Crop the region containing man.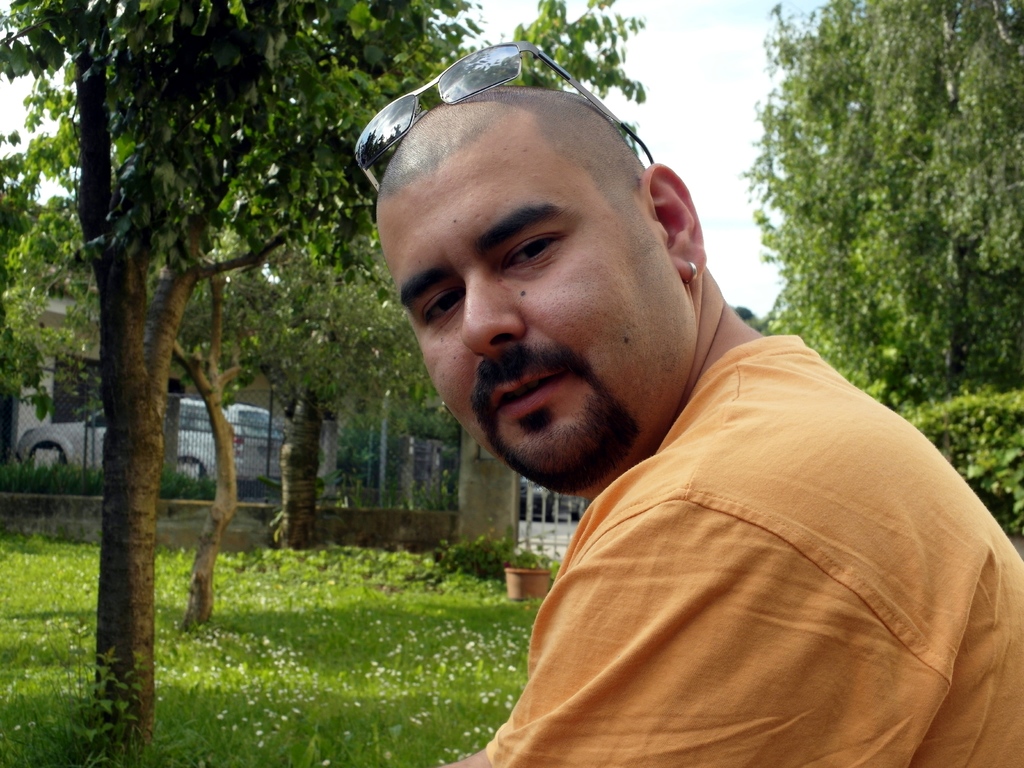
Crop region: 292:48:1012:758.
